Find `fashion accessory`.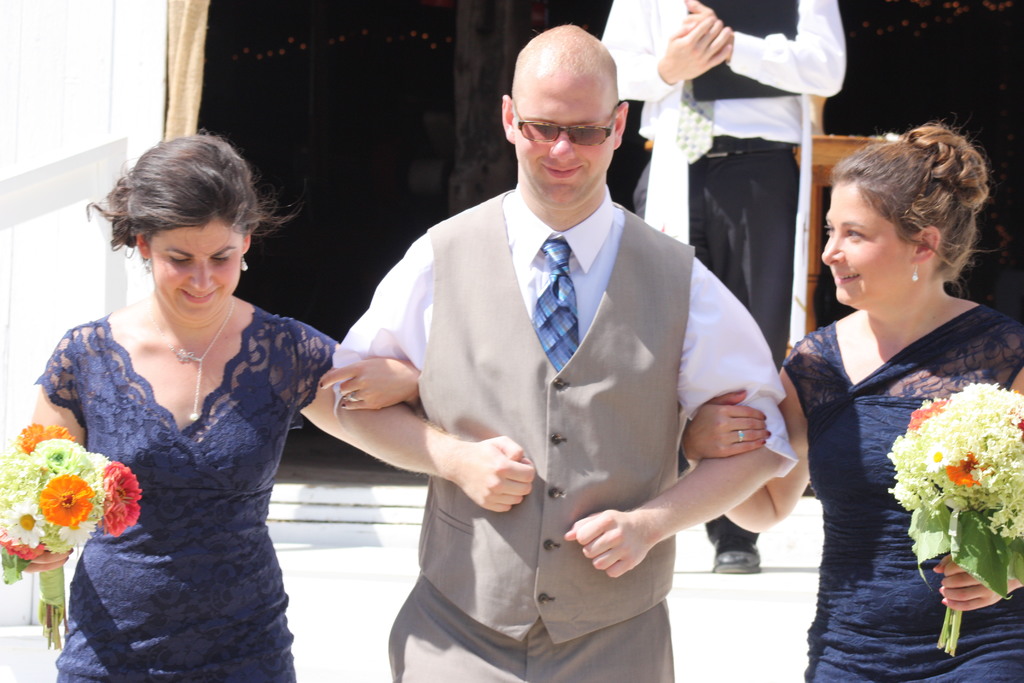
740, 429, 744, 442.
